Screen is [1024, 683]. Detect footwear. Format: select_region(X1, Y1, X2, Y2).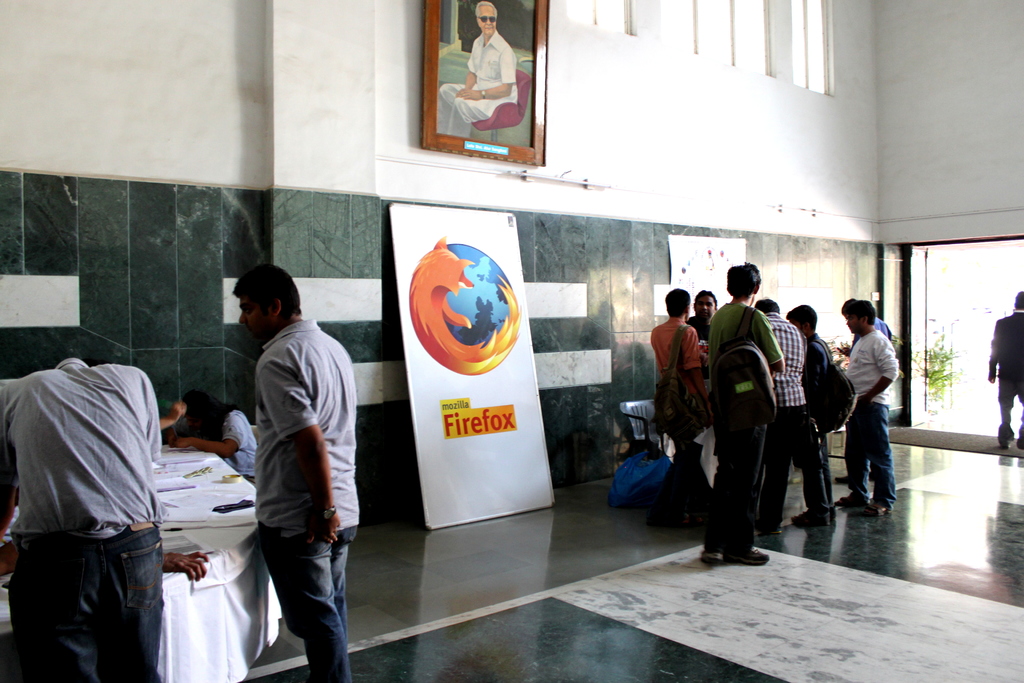
select_region(699, 543, 729, 563).
